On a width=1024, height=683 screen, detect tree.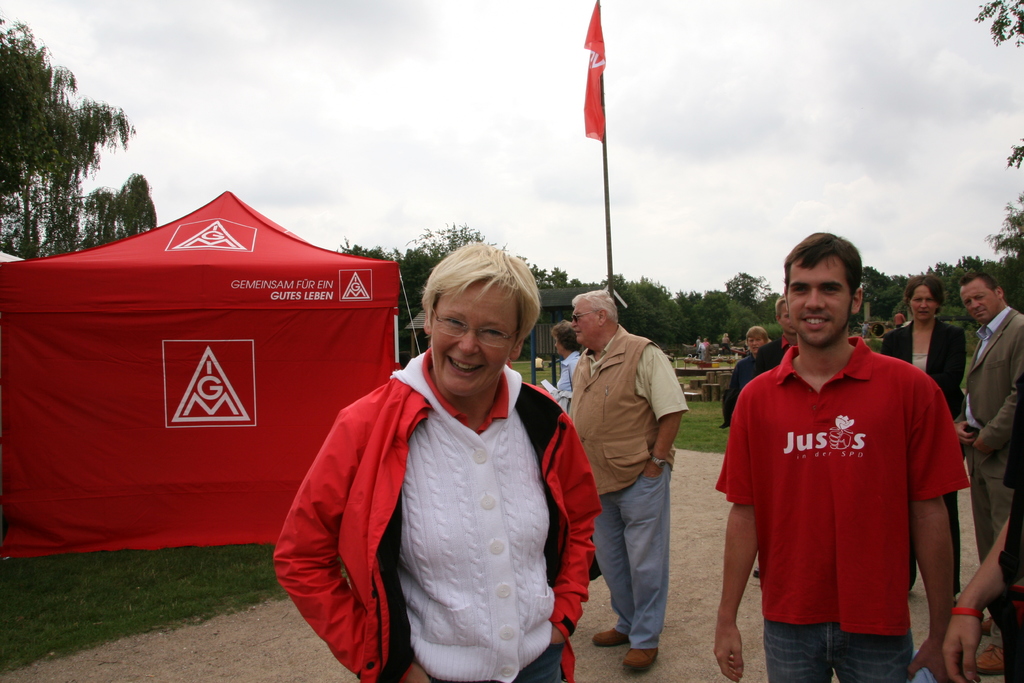
box=[970, 0, 1023, 47].
